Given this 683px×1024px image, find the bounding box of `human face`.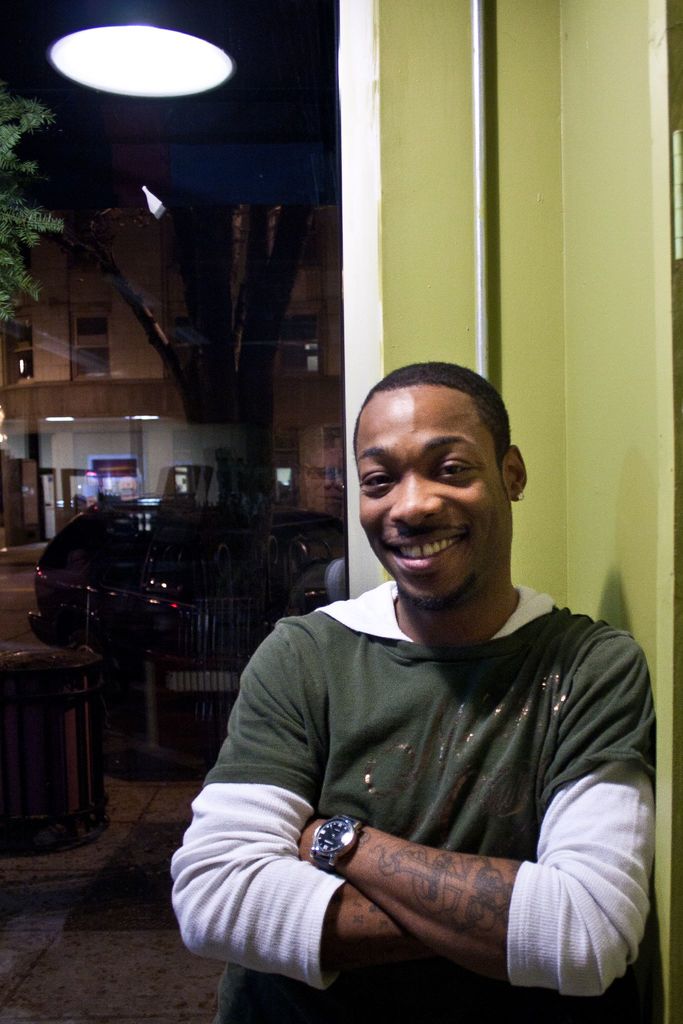
x1=356, y1=386, x2=508, y2=605.
